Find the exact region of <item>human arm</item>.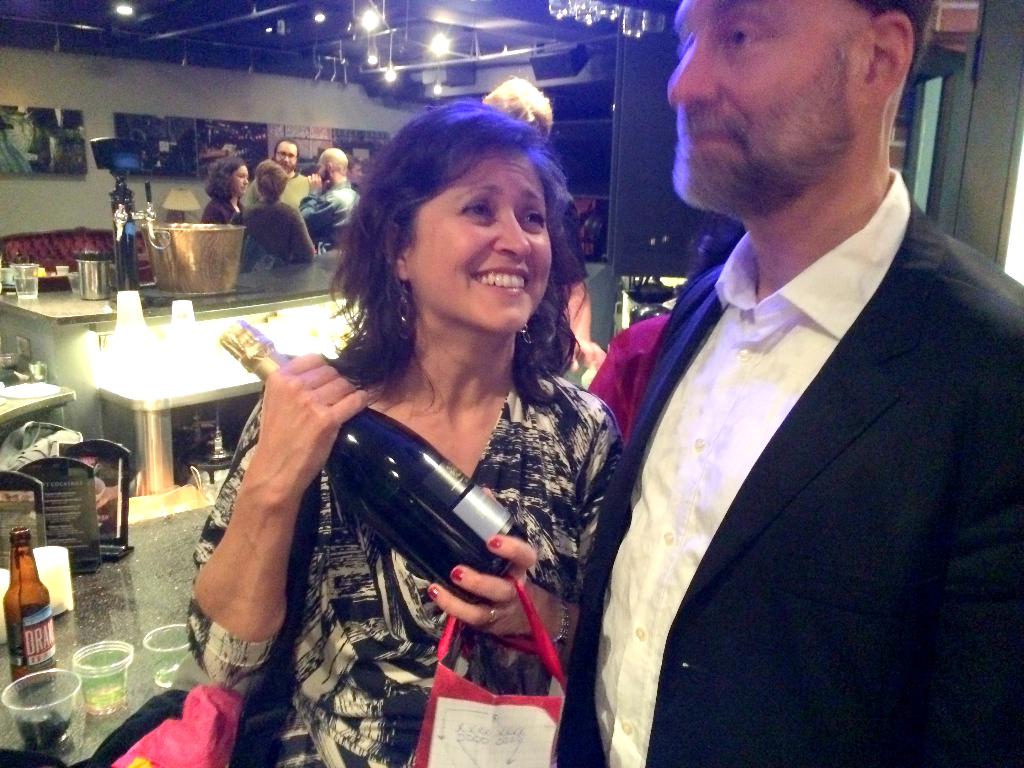
Exact region: BBox(172, 377, 328, 653).
